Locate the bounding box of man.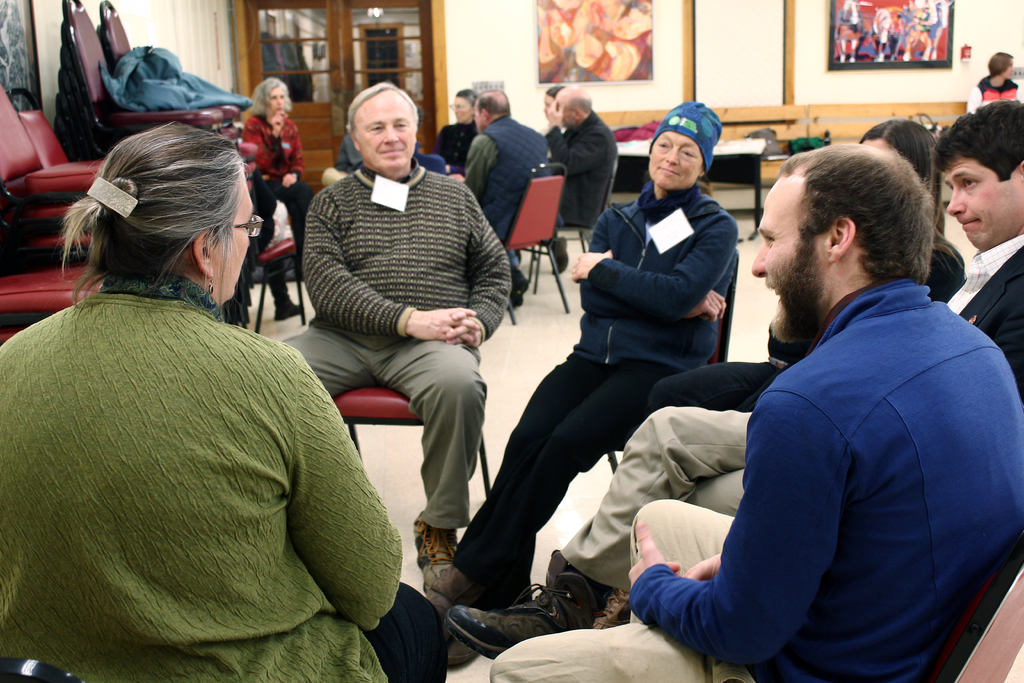
Bounding box: locate(281, 79, 514, 607).
